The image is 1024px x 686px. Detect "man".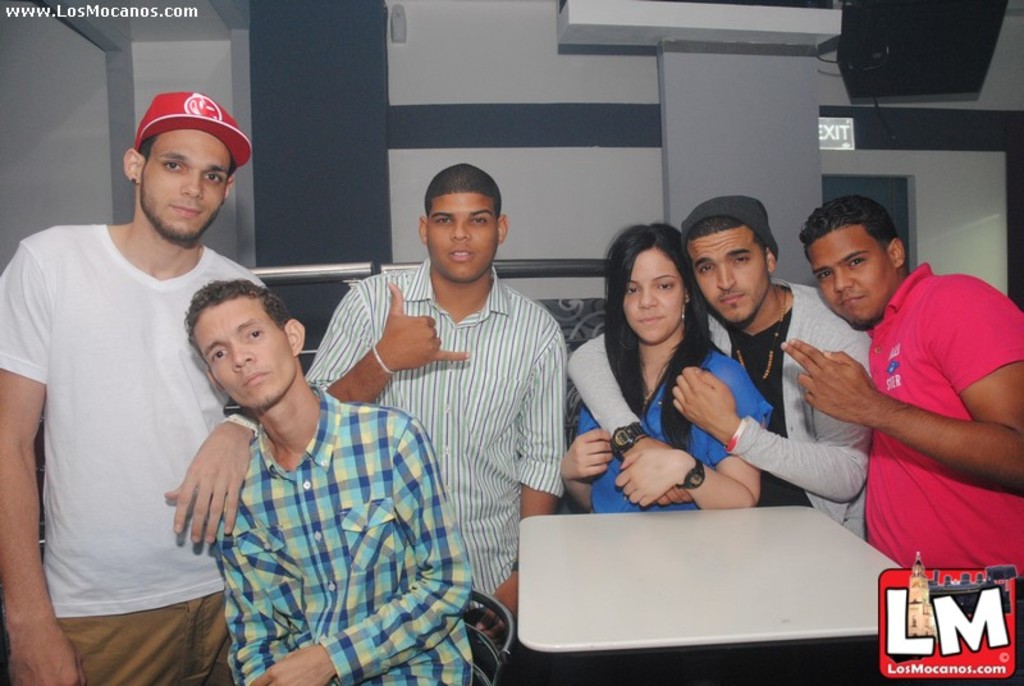
Detection: [left=300, top=163, right=567, bottom=685].
